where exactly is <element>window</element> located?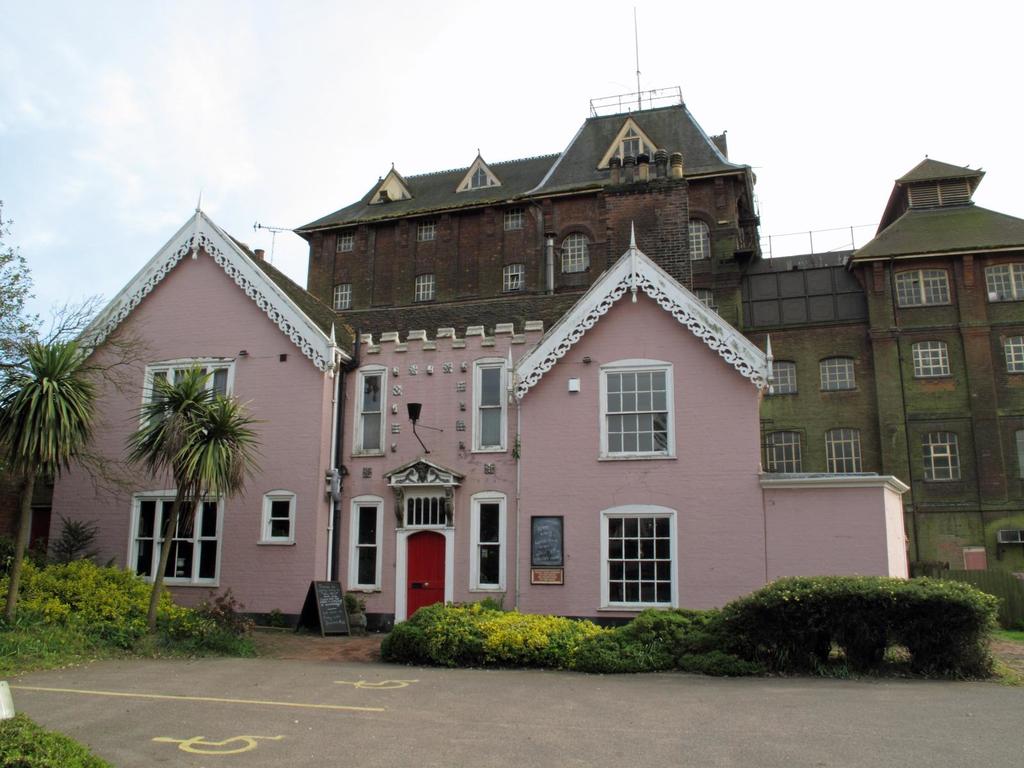
Its bounding box is locate(141, 355, 234, 444).
